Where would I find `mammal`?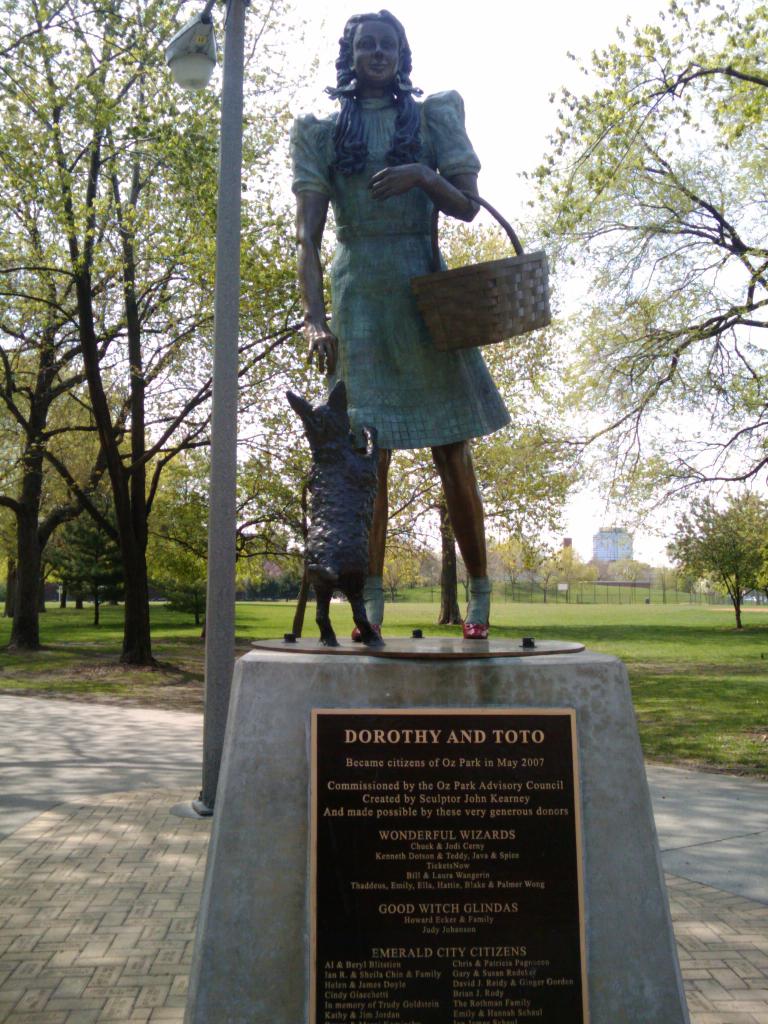
At select_region(279, 376, 384, 645).
